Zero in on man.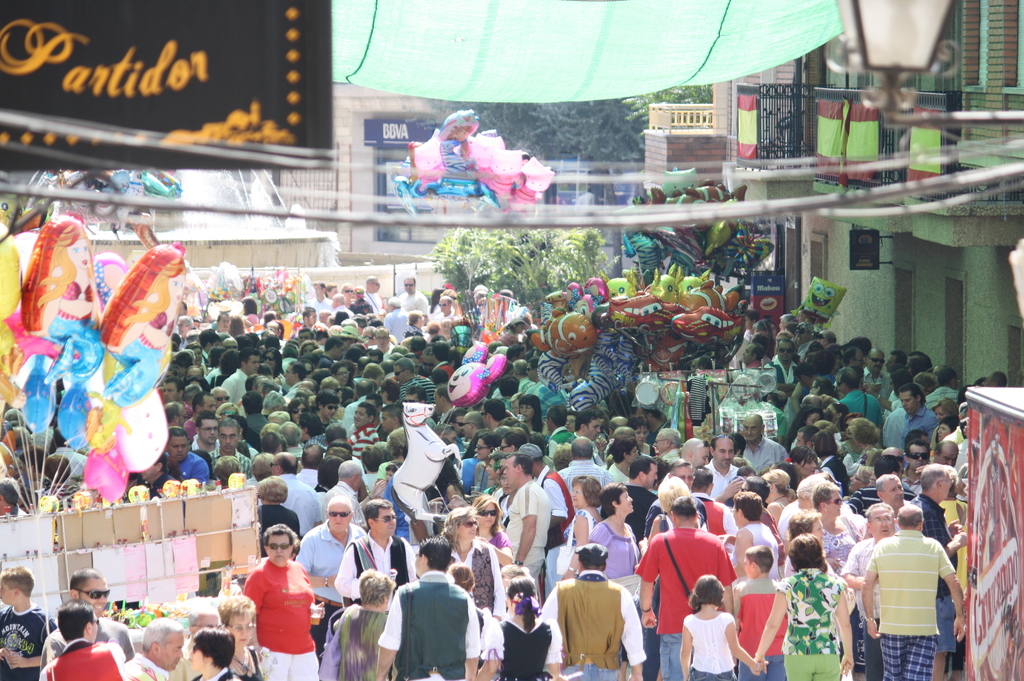
Zeroed in: box=[516, 444, 577, 550].
